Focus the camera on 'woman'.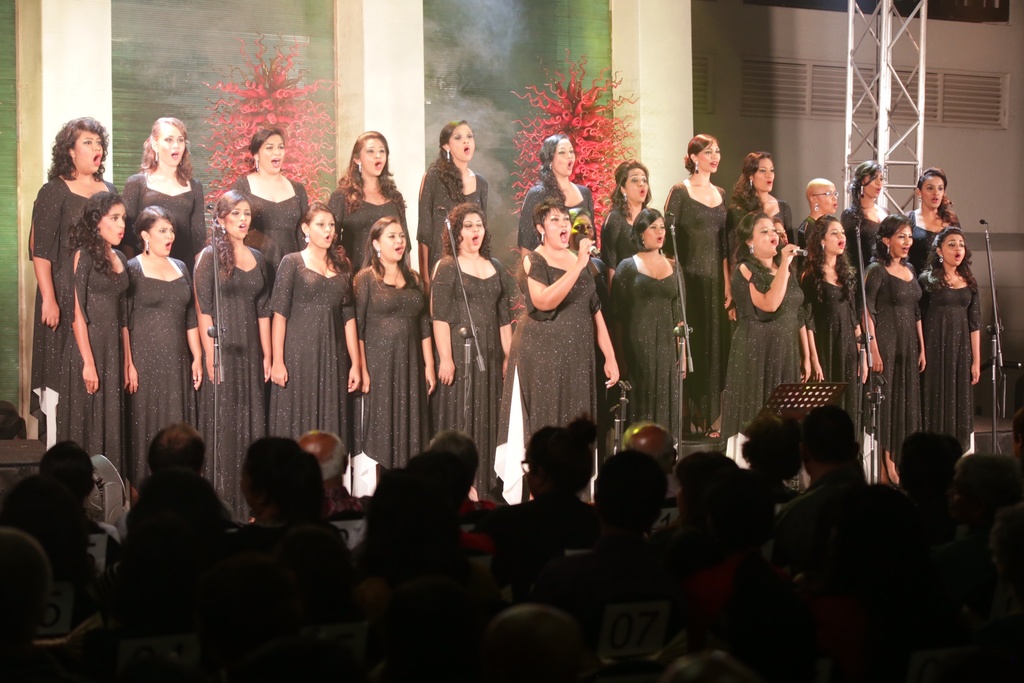
Focus region: 335, 126, 406, 295.
